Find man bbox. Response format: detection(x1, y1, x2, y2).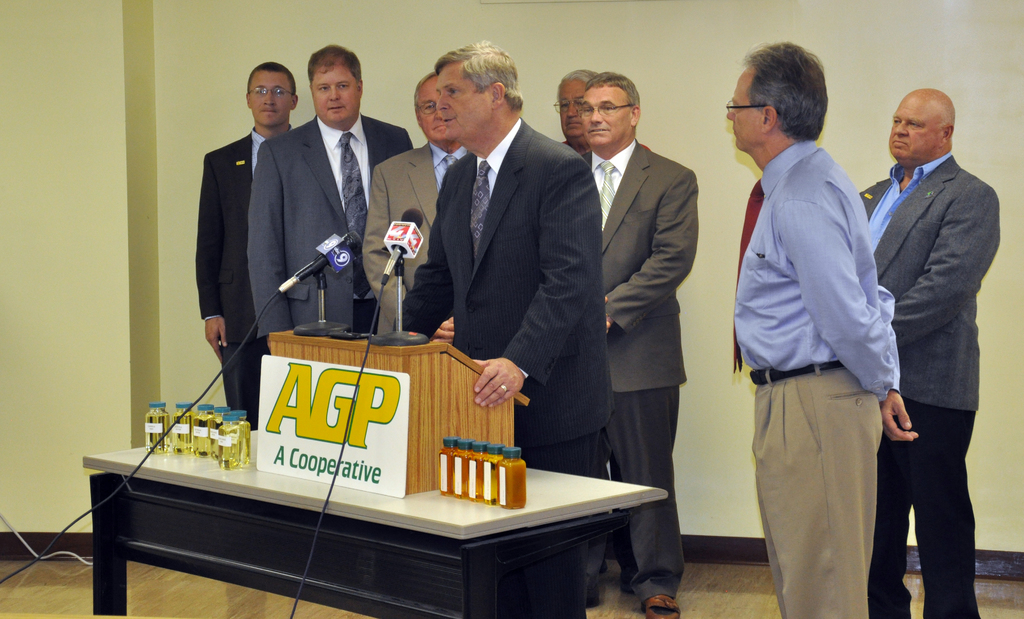
detection(360, 70, 468, 342).
